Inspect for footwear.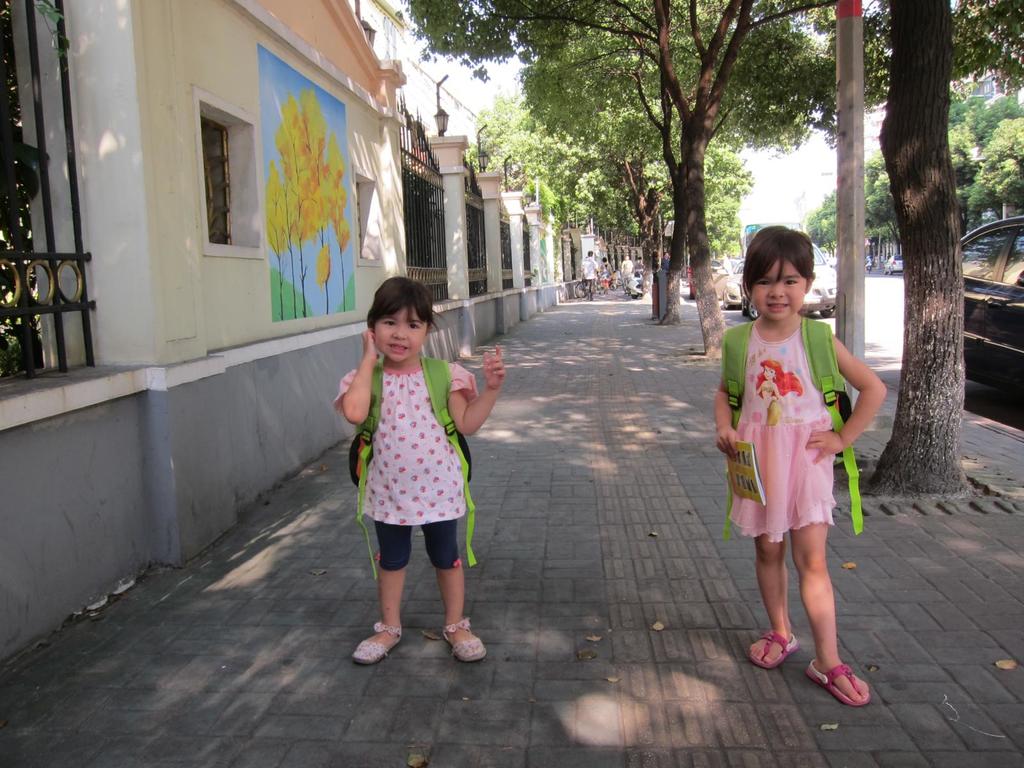
Inspection: x1=442 y1=617 x2=485 y2=658.
